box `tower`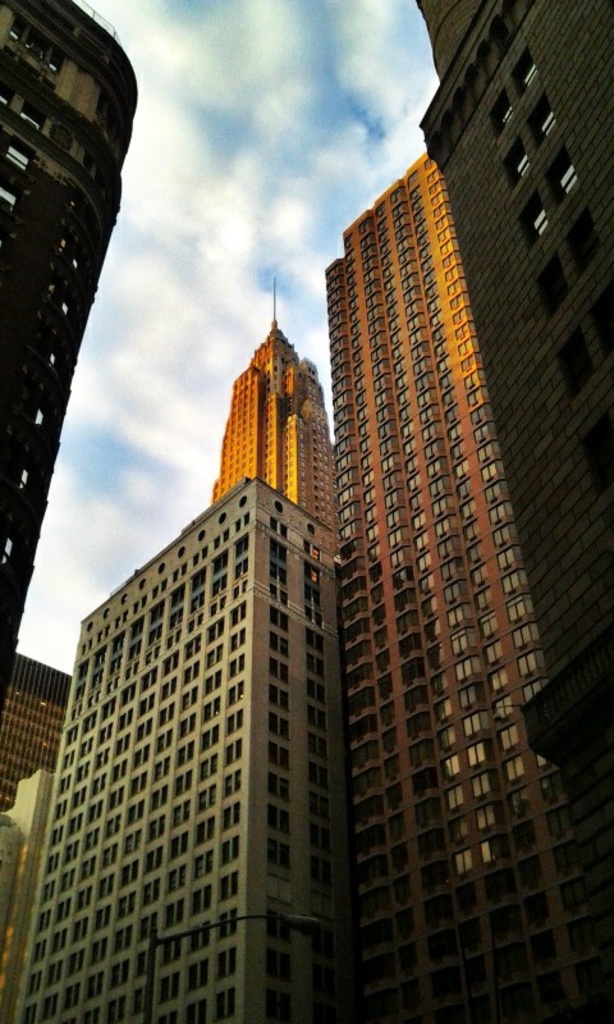
bbox=(206, 278, 344, 534)
